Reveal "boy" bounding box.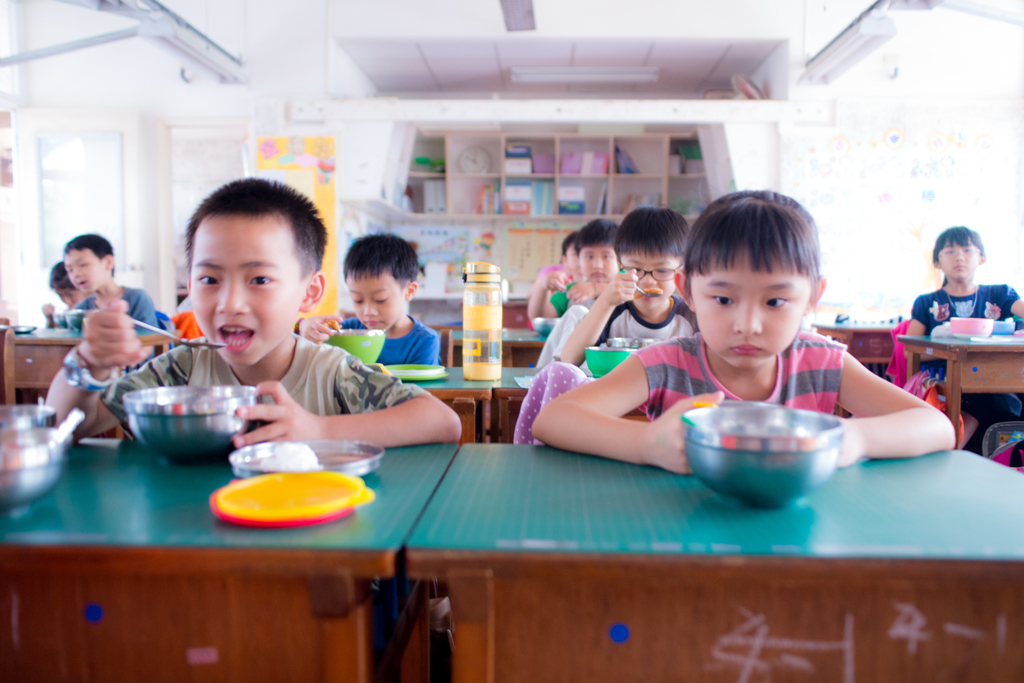
Revealed: box=[61, 235, 157, 330].
